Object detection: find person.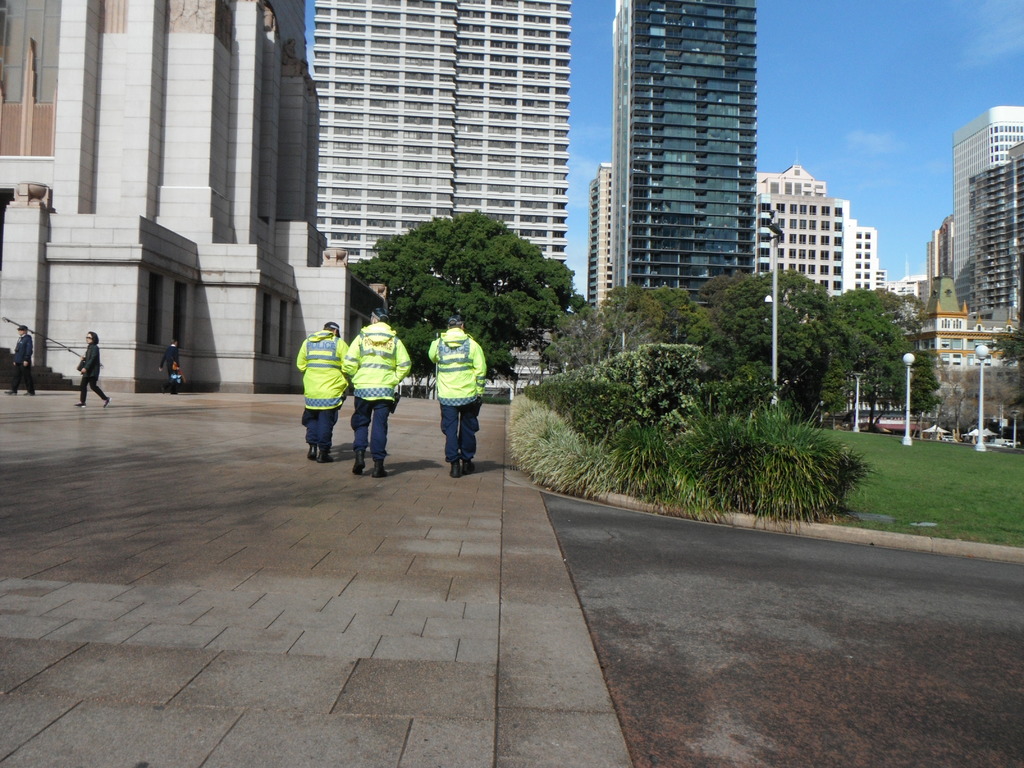
<region>431, 320, 490, 477</region>.
